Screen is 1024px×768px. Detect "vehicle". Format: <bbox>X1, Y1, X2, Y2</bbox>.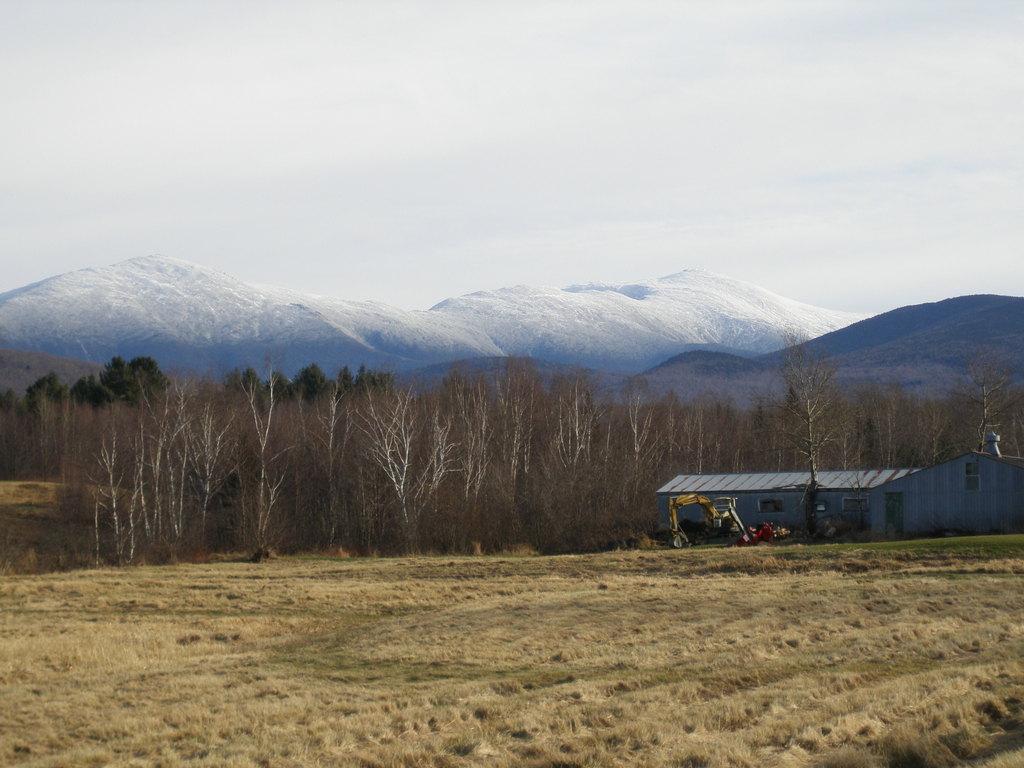
<bbox>668, 492, 739, 548</bbox>.
